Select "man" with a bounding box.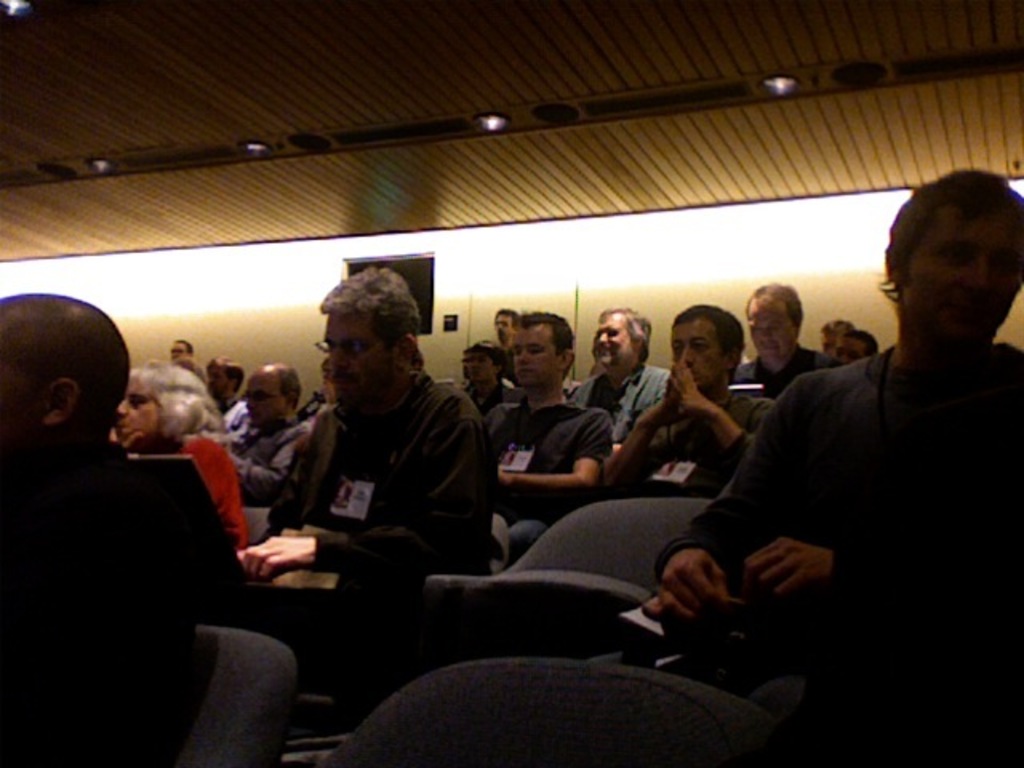
bbox(736, 280, 835, 392).
